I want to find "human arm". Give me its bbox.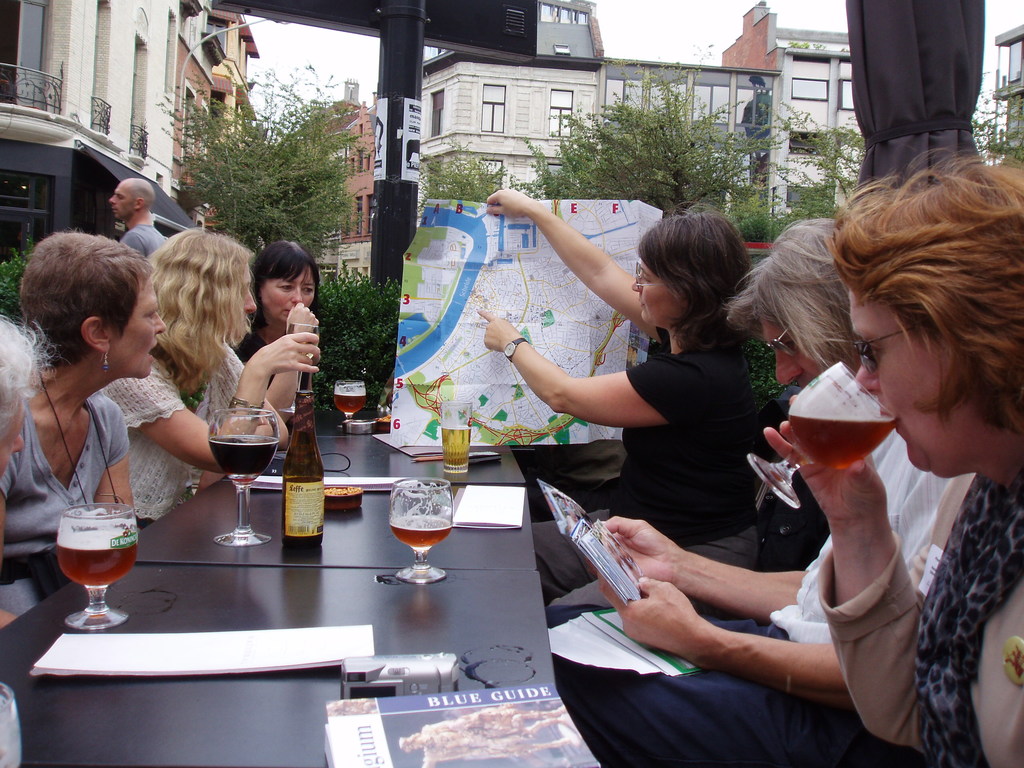
{"x1": 476, "y1": 308, "x2": 721, "y2": 427}.
